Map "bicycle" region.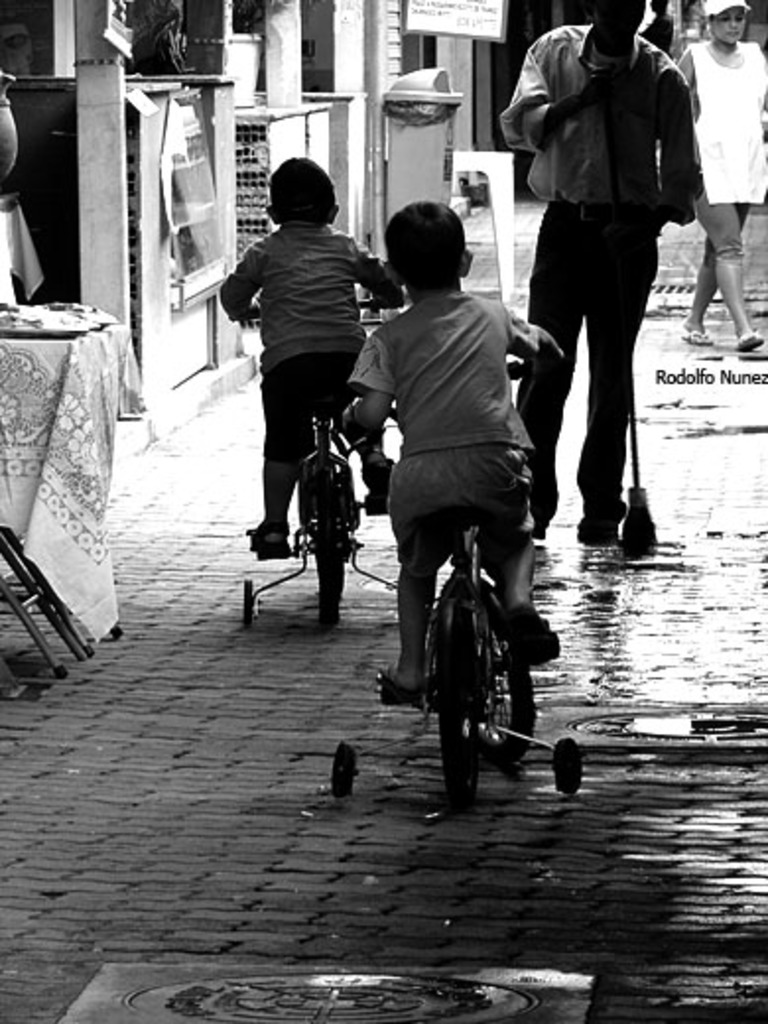
Mapped to [x1=323, y1=351, x2=585, y2=803].
